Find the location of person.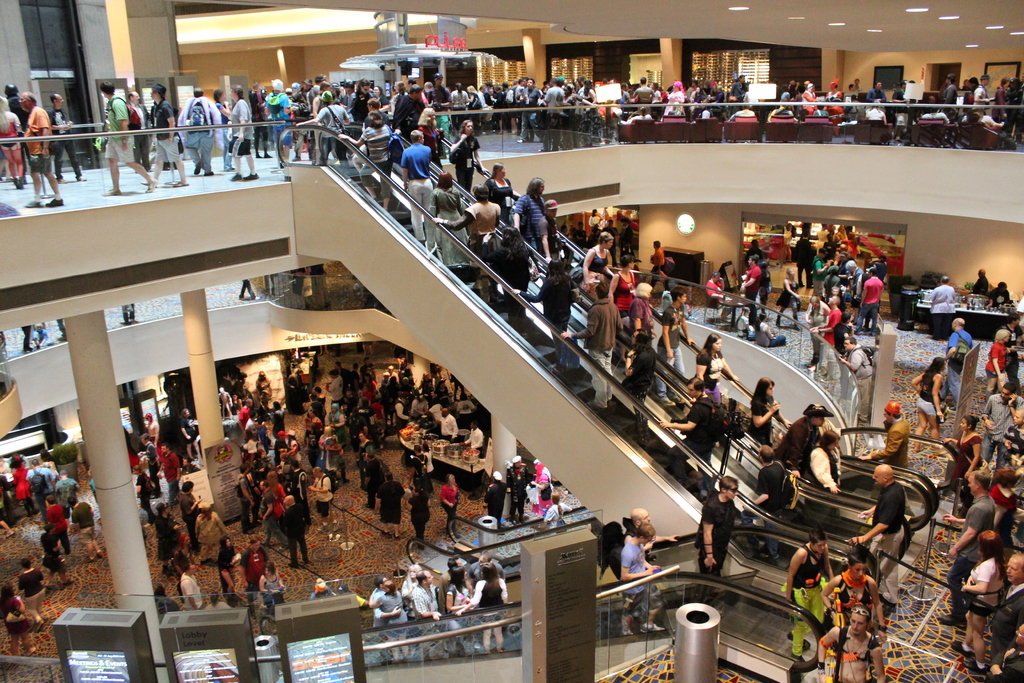
Location: rect(0, 95, 24, 191).
